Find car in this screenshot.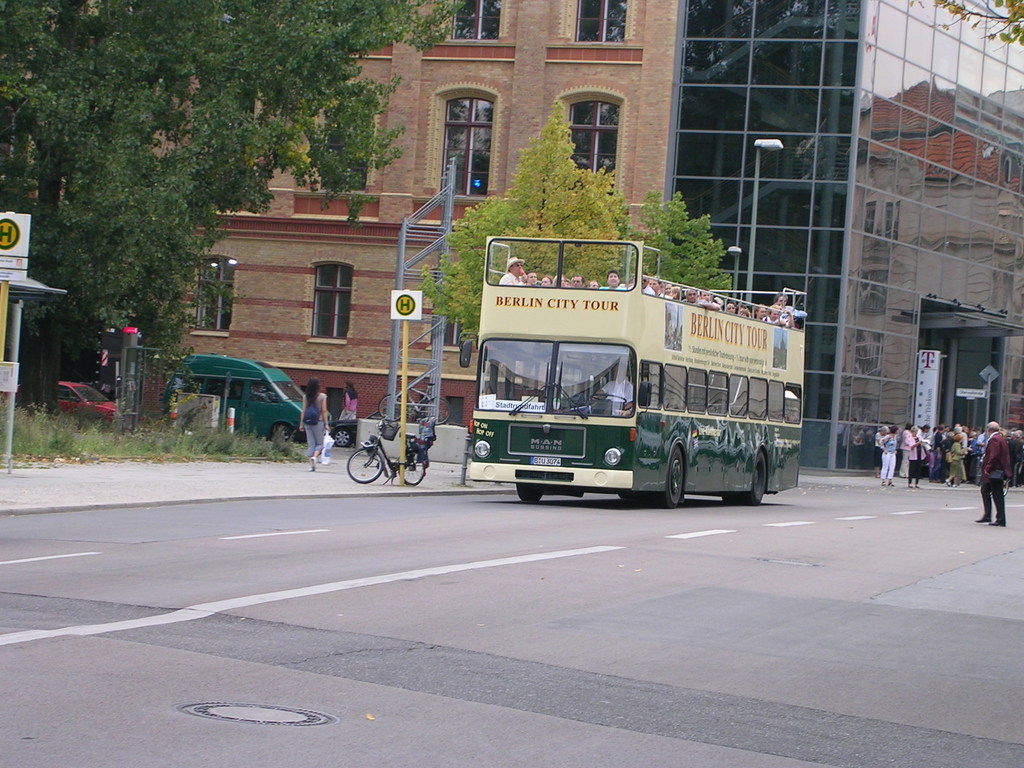
The bounding box for car is (155,355,335,446).
